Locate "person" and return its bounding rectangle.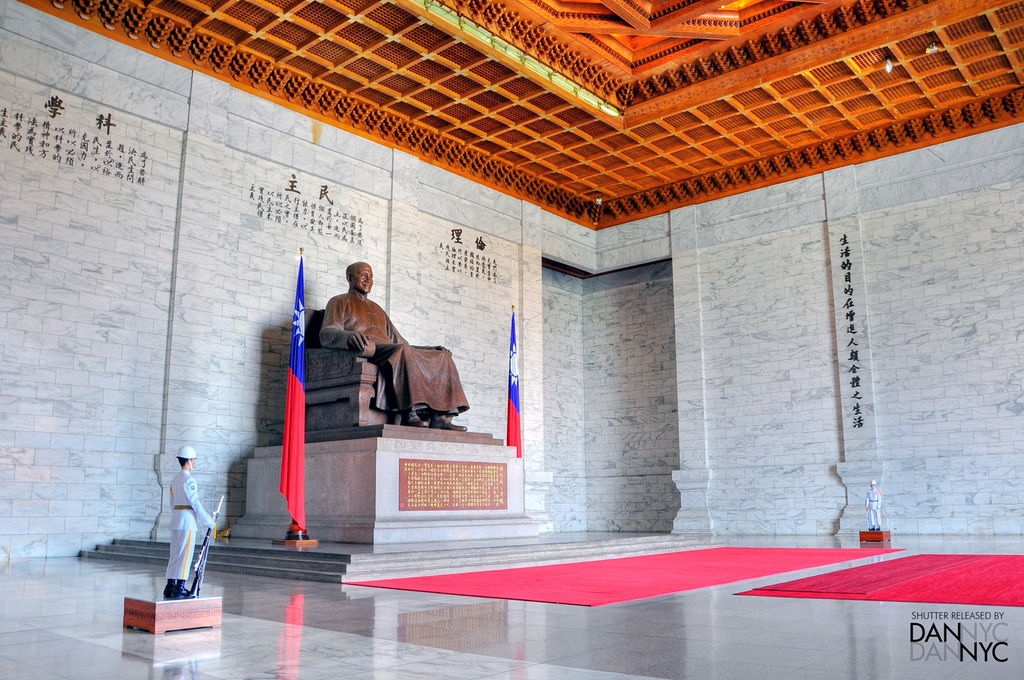
<region>329, 262, 452, 448</region>.
